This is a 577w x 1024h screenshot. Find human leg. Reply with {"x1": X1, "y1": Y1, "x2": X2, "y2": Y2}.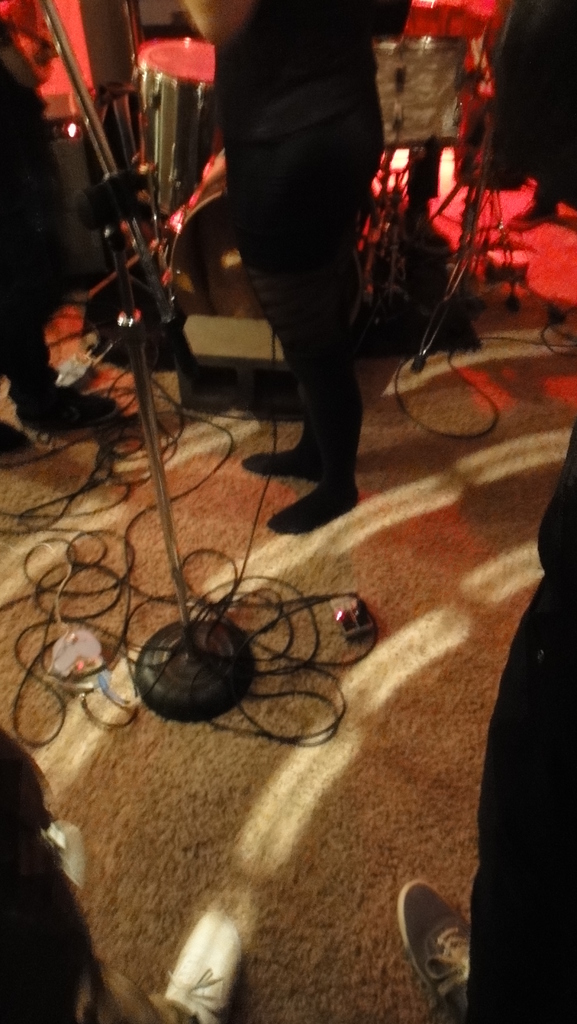
{"x1": 247, "y1": 405, "x2": 327, "y2": 484}.
